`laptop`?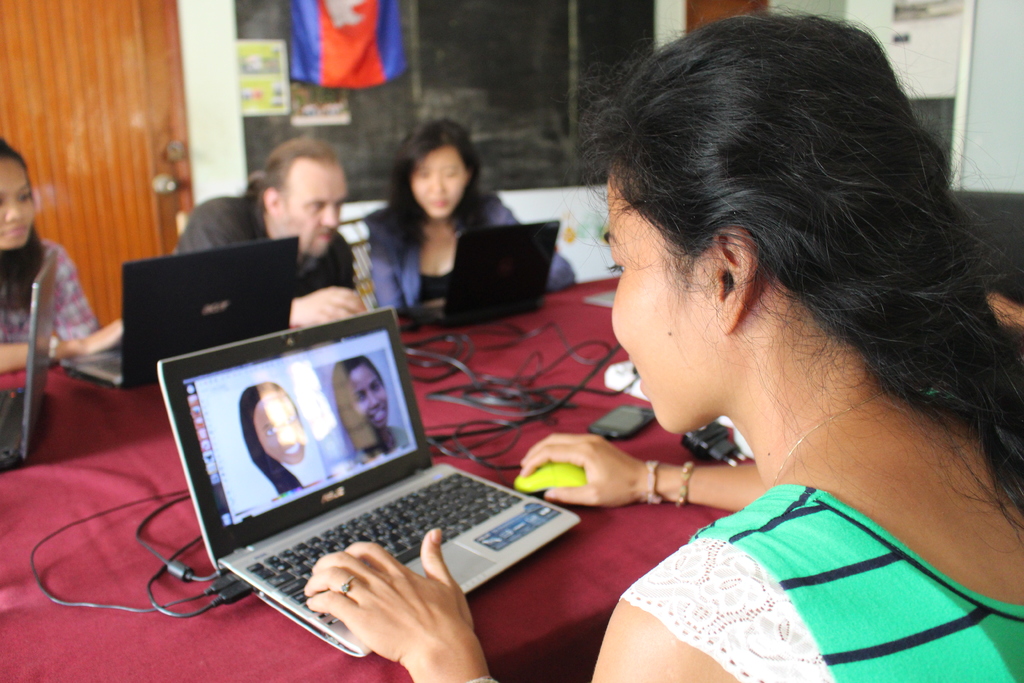
(left=61, top=238, right=298, bottom=389)
